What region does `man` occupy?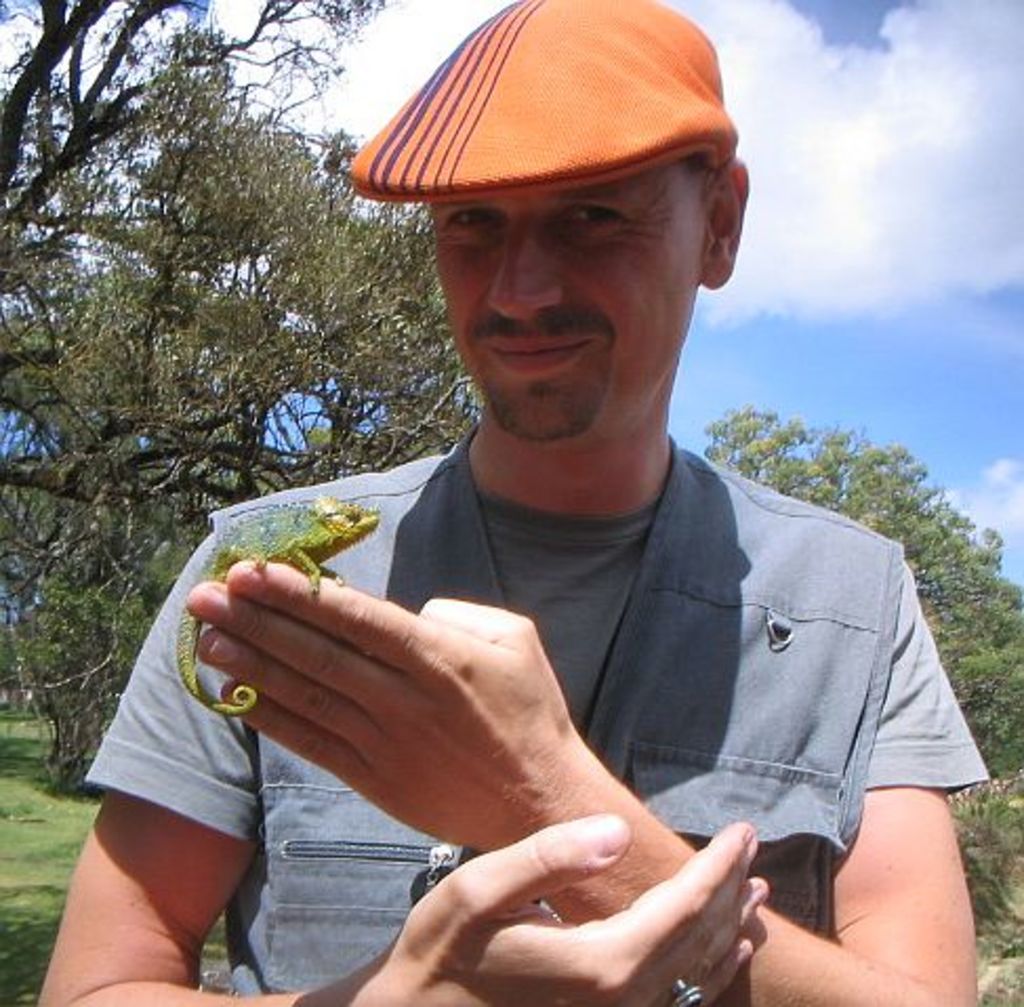
160/0/1023/994.
